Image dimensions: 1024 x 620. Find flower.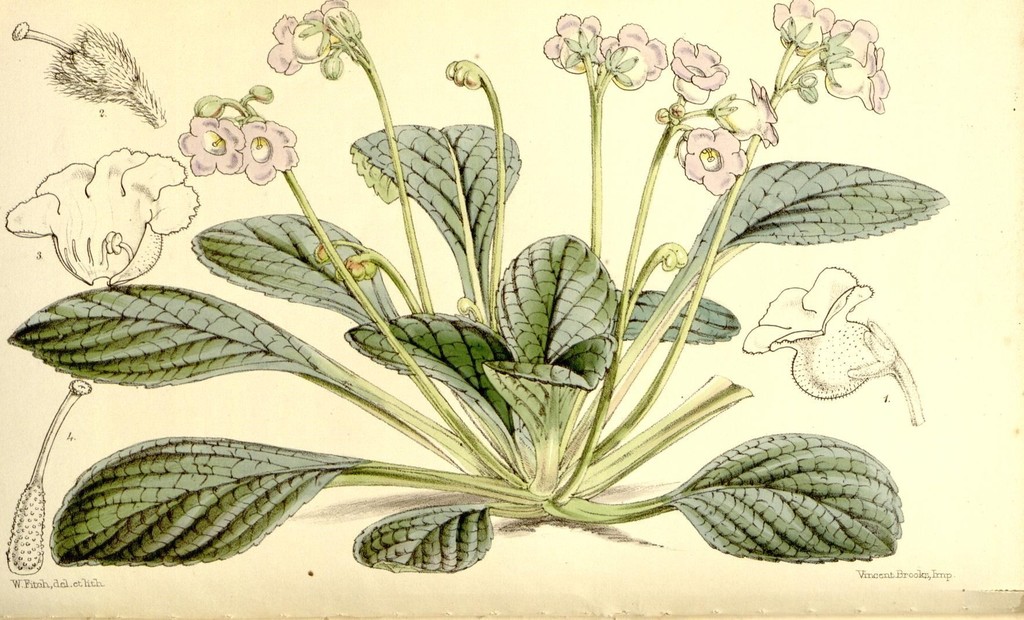
l=268, t=12, r=326, b=76.
